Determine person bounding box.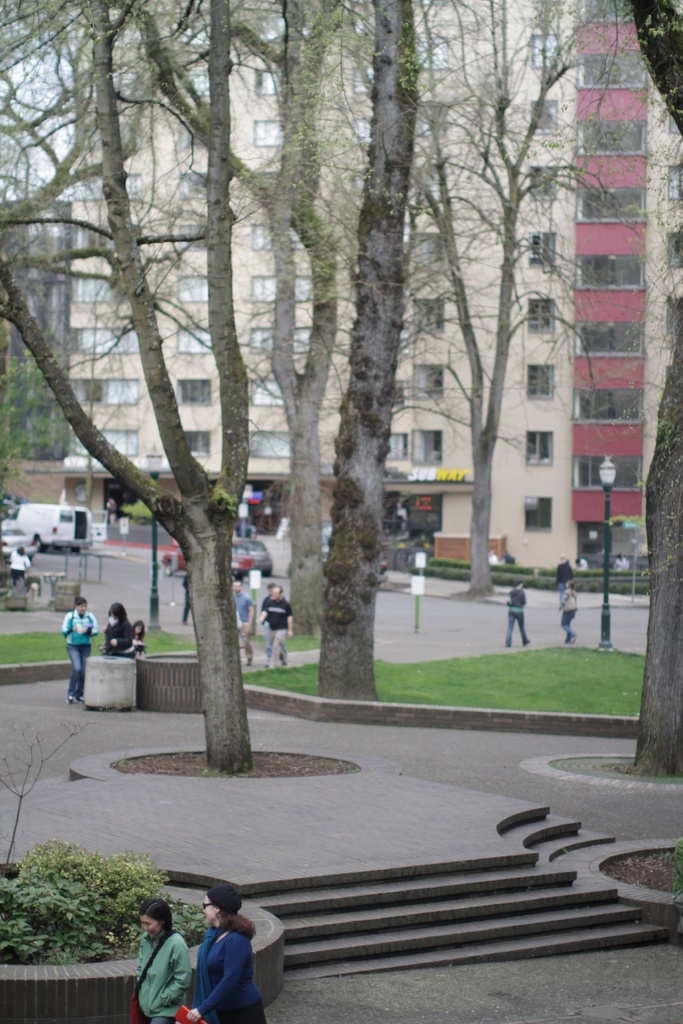
Determined: locate(62, 593, 95, 706).
